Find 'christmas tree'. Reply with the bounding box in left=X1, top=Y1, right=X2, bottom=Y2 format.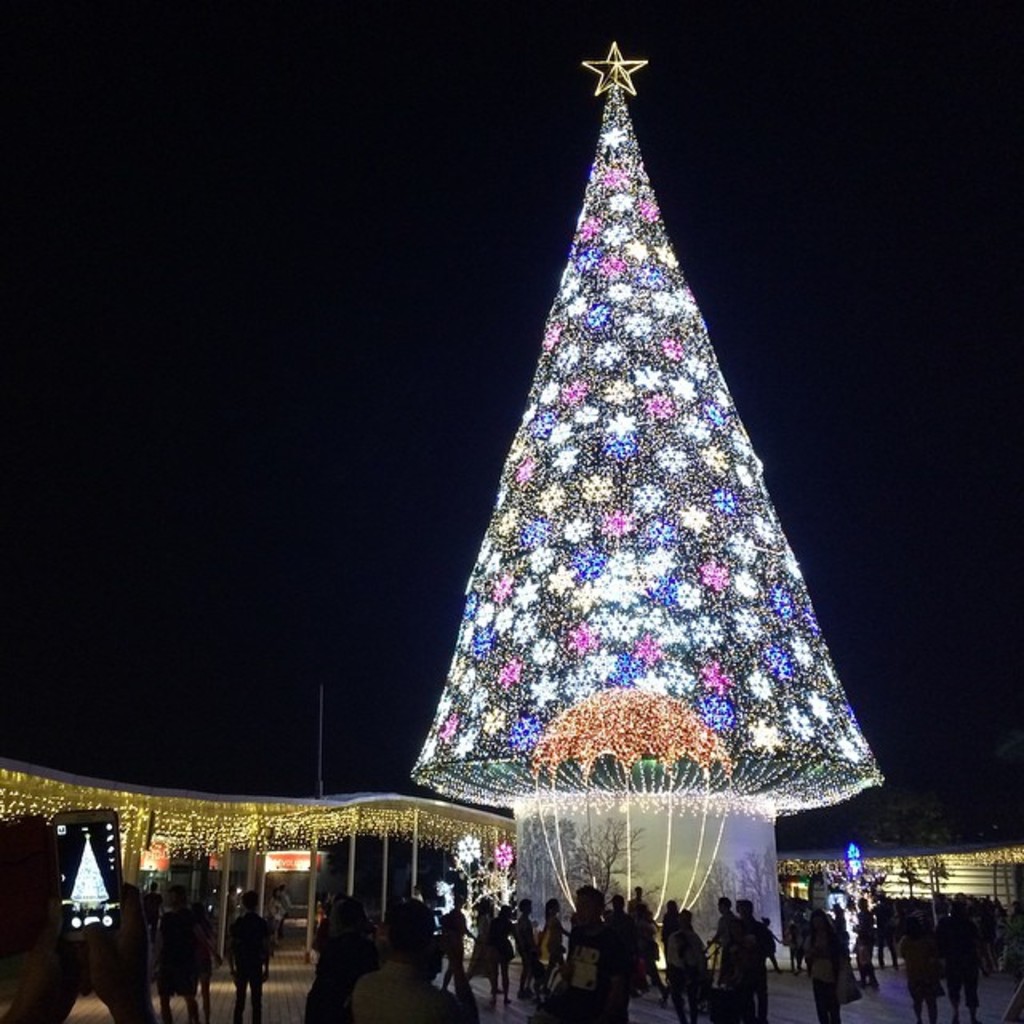
left=402, top=66, right=898, bottom=797.
